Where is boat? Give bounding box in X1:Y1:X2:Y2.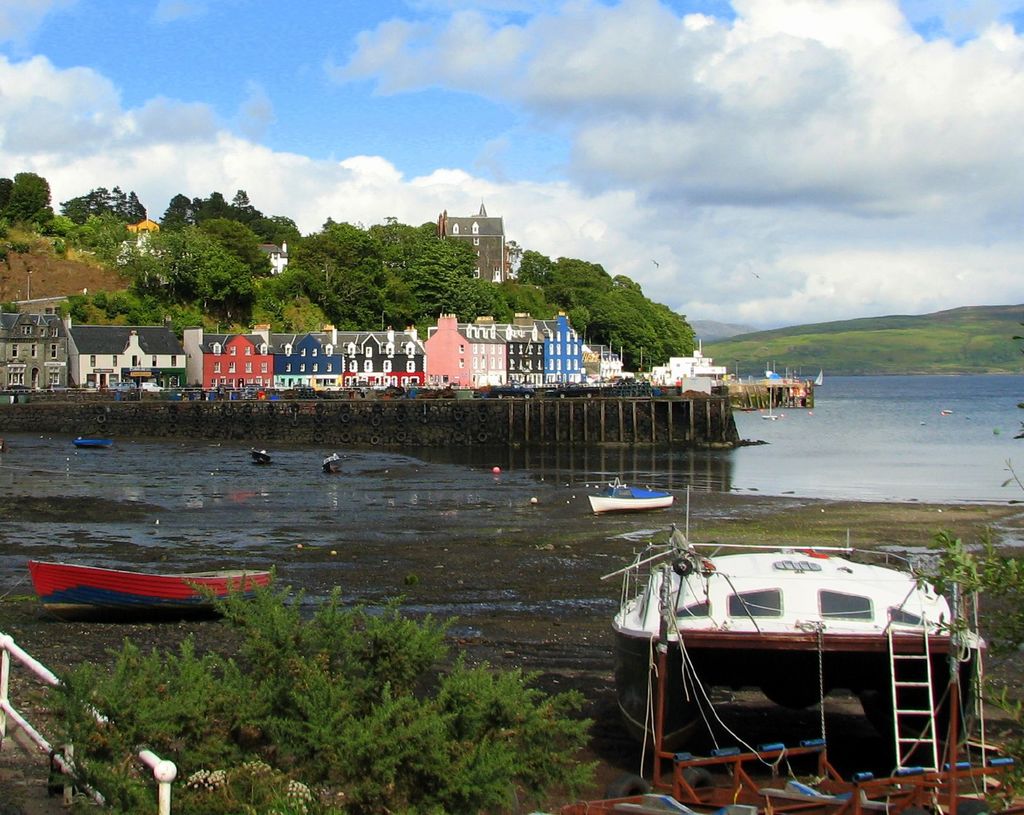
251:449:276:466.
